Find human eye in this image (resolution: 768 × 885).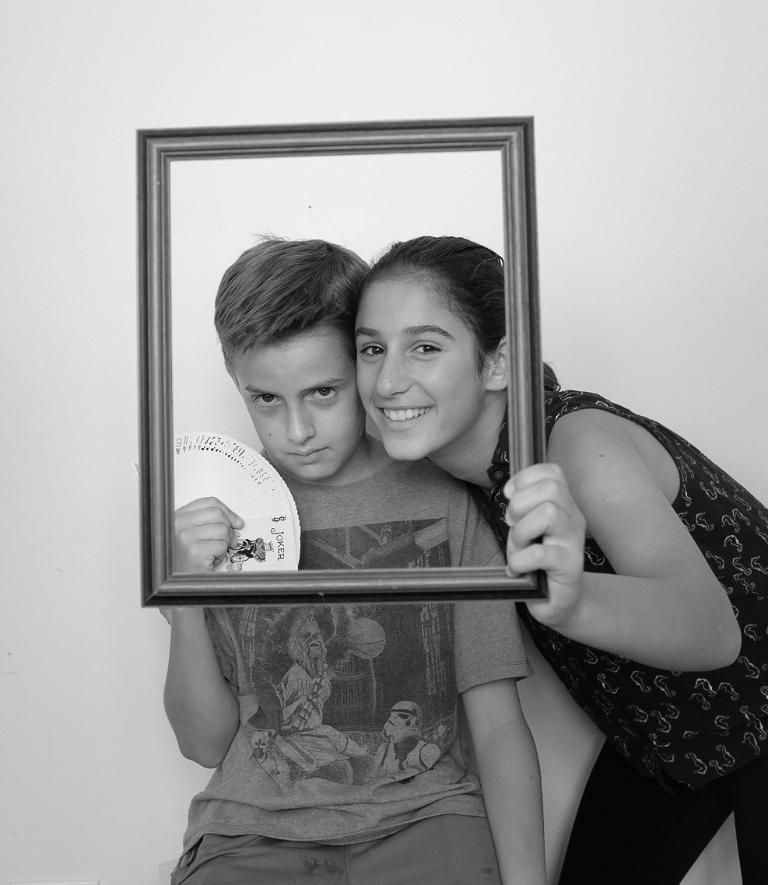
x1=307 y1=381 x2=343 y2=403.
